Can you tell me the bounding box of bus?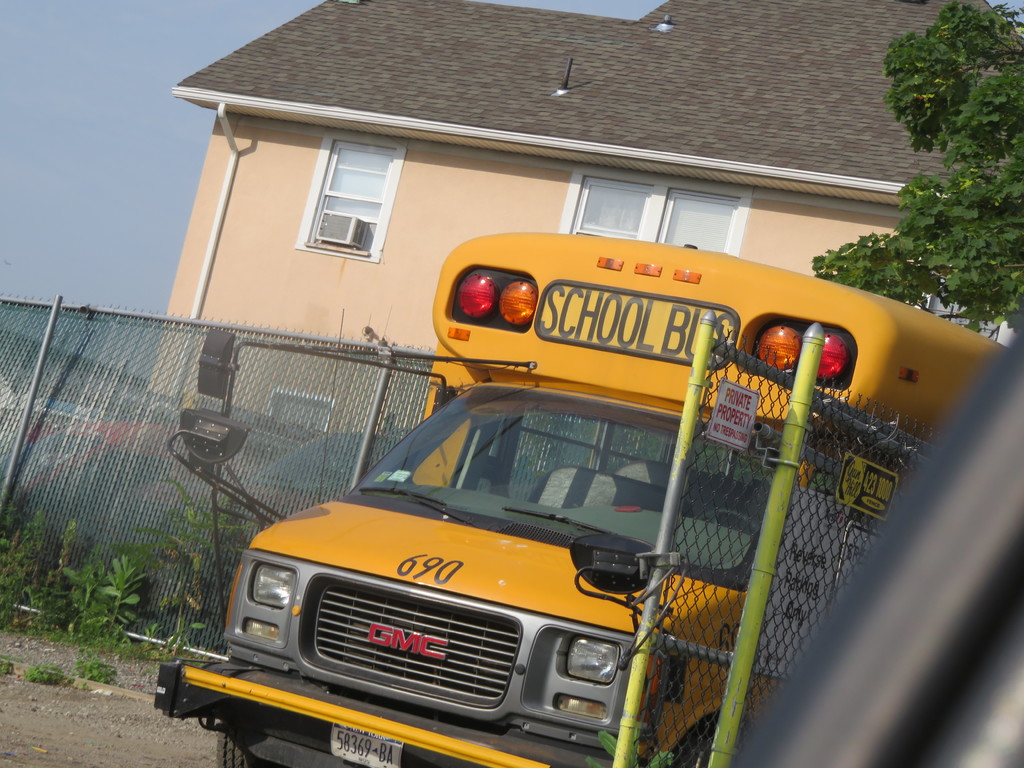
pyautogui.locateOnScreen(150, 233, 1023, 767).
